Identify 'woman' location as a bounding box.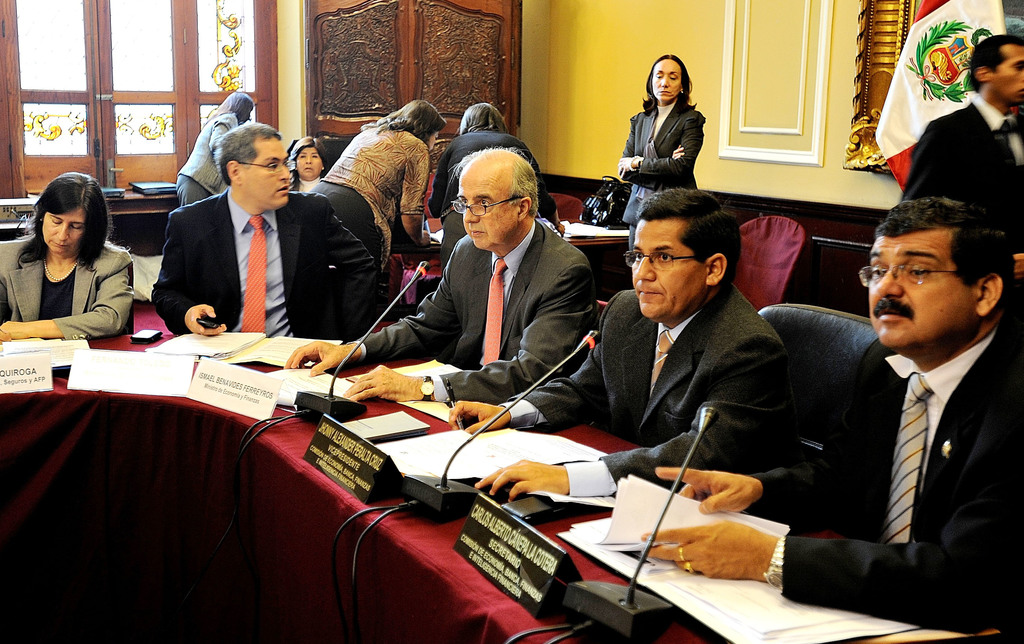
region(426, 103, 565, 270).
